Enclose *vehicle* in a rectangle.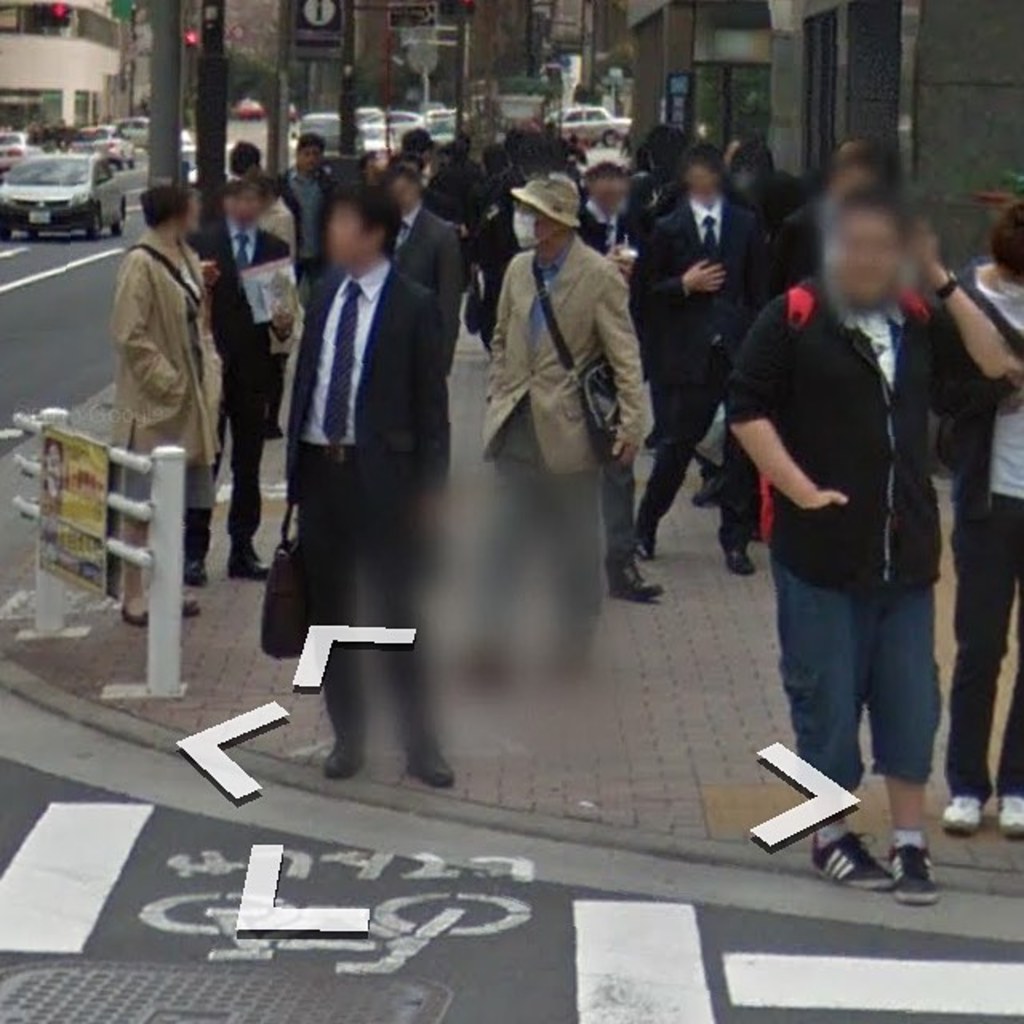
left=357, top=106, right=395, bottom=152.
